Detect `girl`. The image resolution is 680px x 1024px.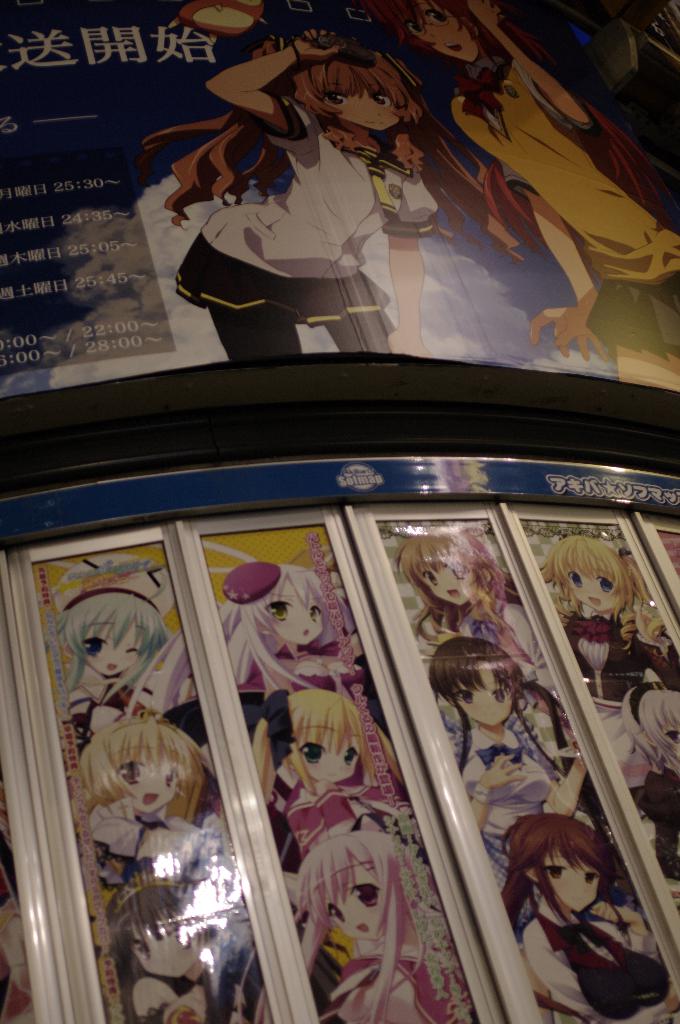
box(51, 554, 189, 717).
